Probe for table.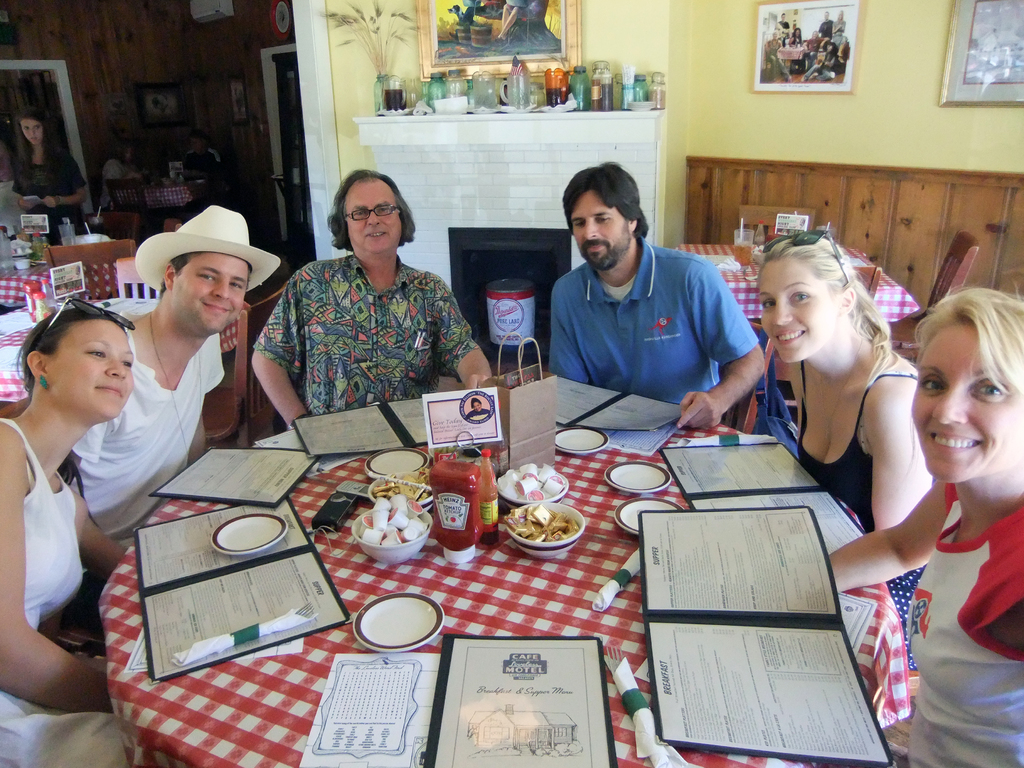
Probe result: bbox=(0, 301, 166, 415).
